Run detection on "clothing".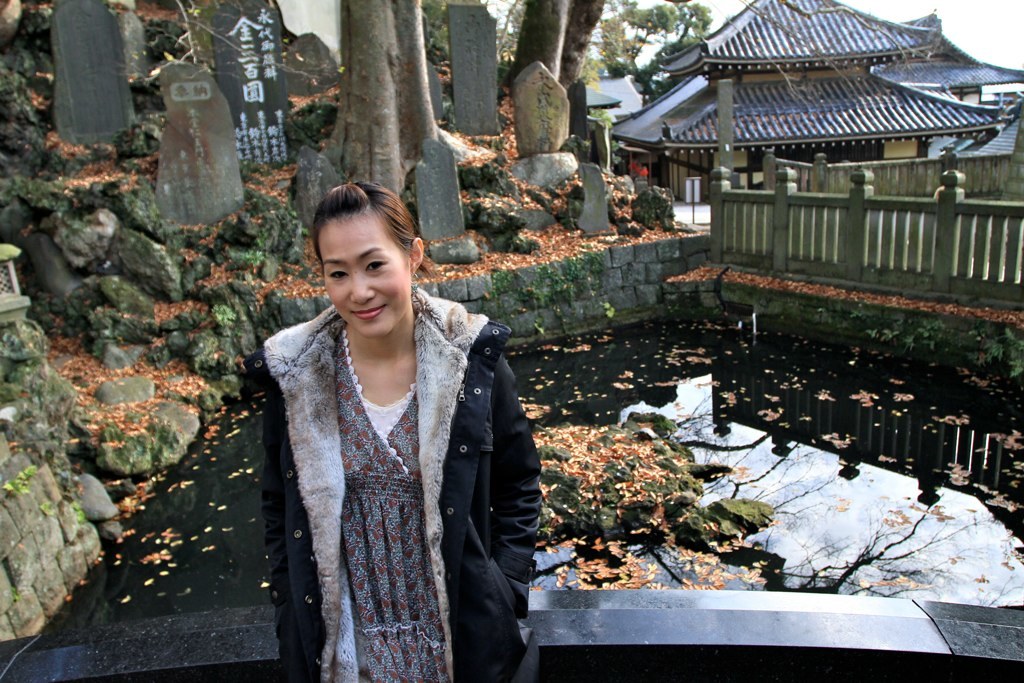
Result: (left=262, top=279, right=548, bottom=678).
